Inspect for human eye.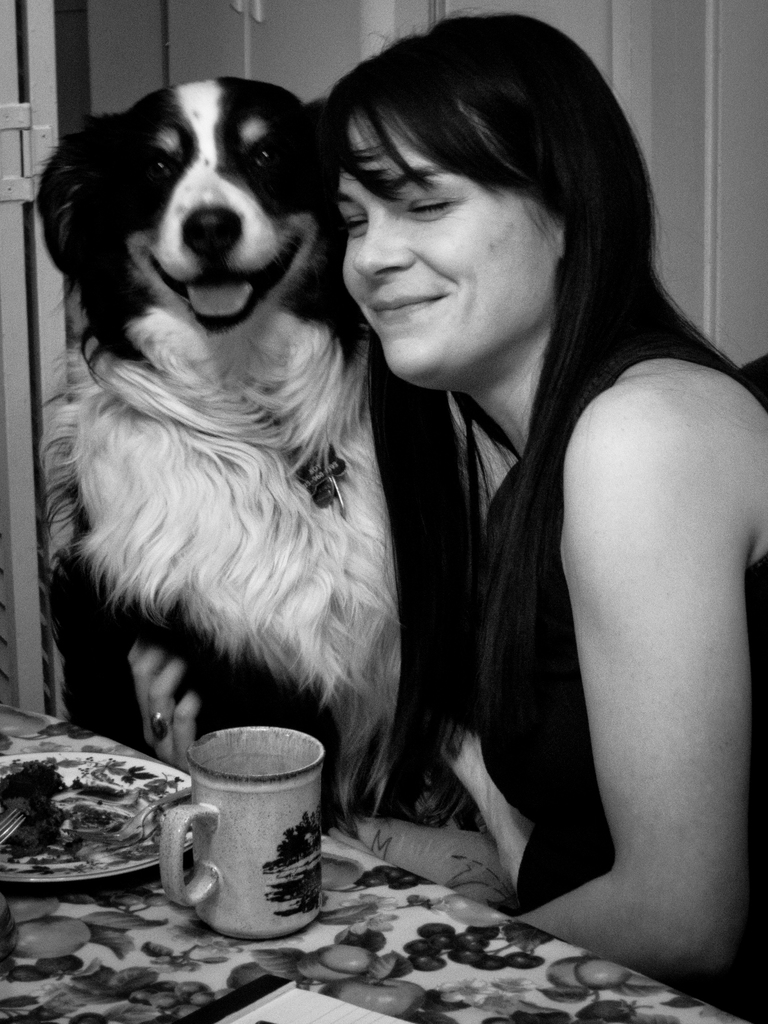
Inspection: bbox(396, 179, 464, 227).
